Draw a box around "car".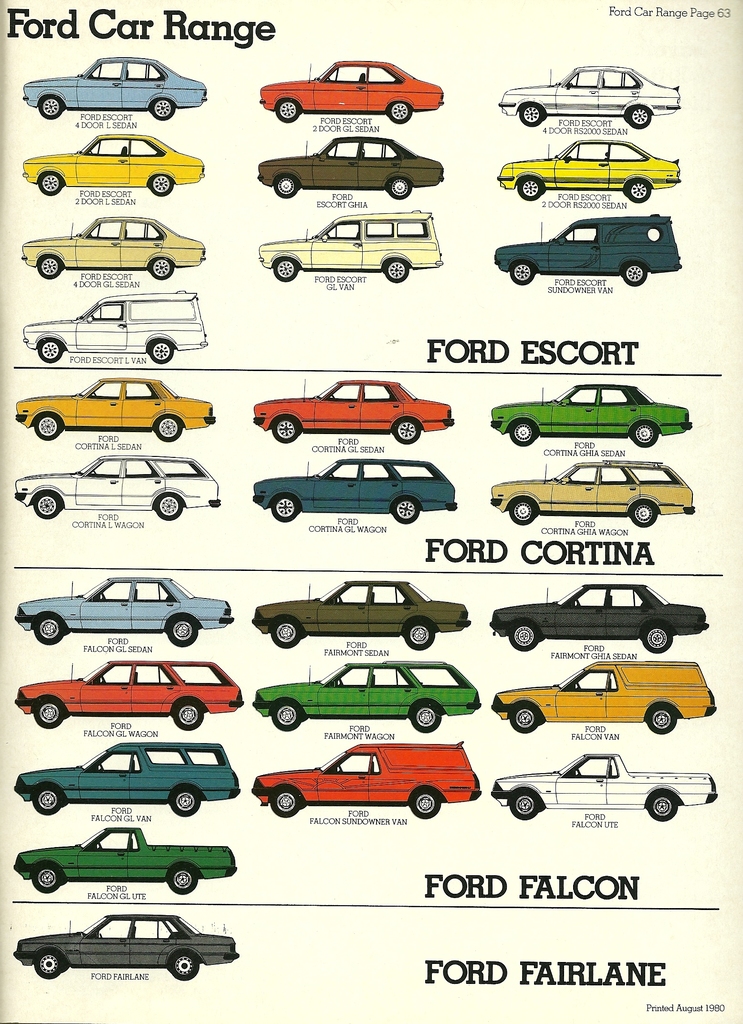
detection(15, 453, 219, 522).
